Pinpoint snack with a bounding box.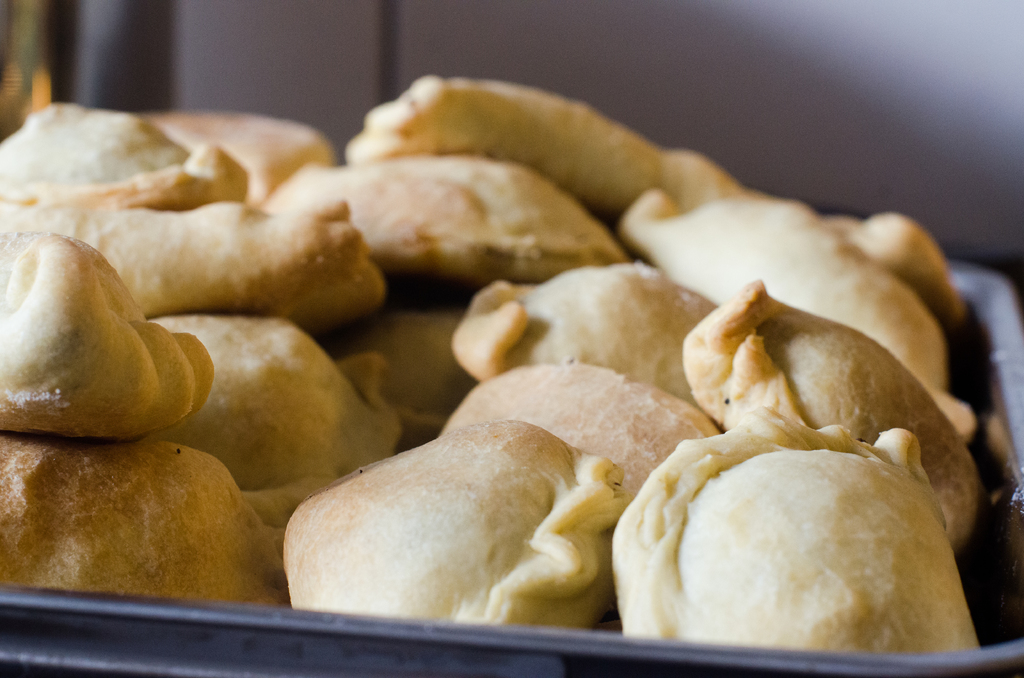
[629,433,984,661].
